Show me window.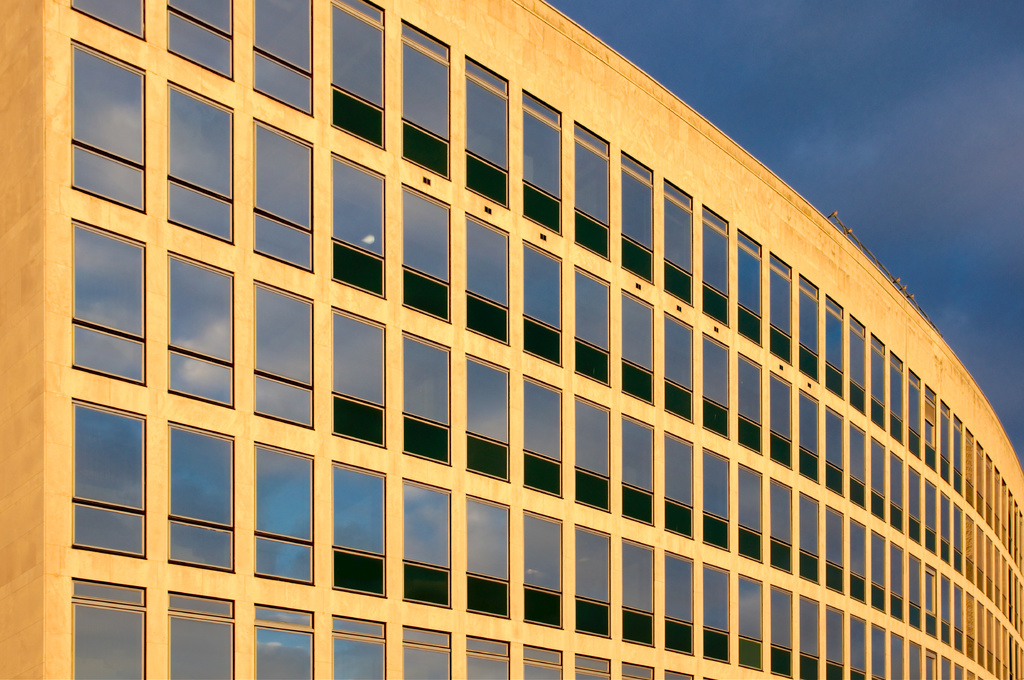
window is here: region(771, 583, 796, 679).
